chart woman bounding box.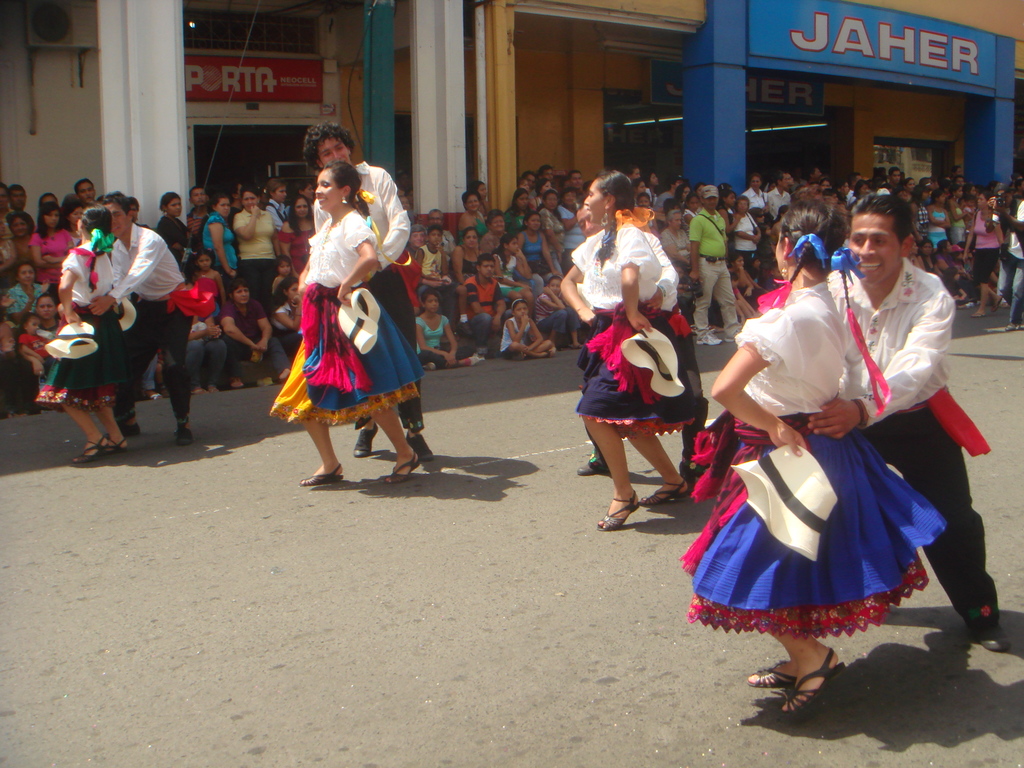
Charted: bbox(26, 201, 74, 293).
